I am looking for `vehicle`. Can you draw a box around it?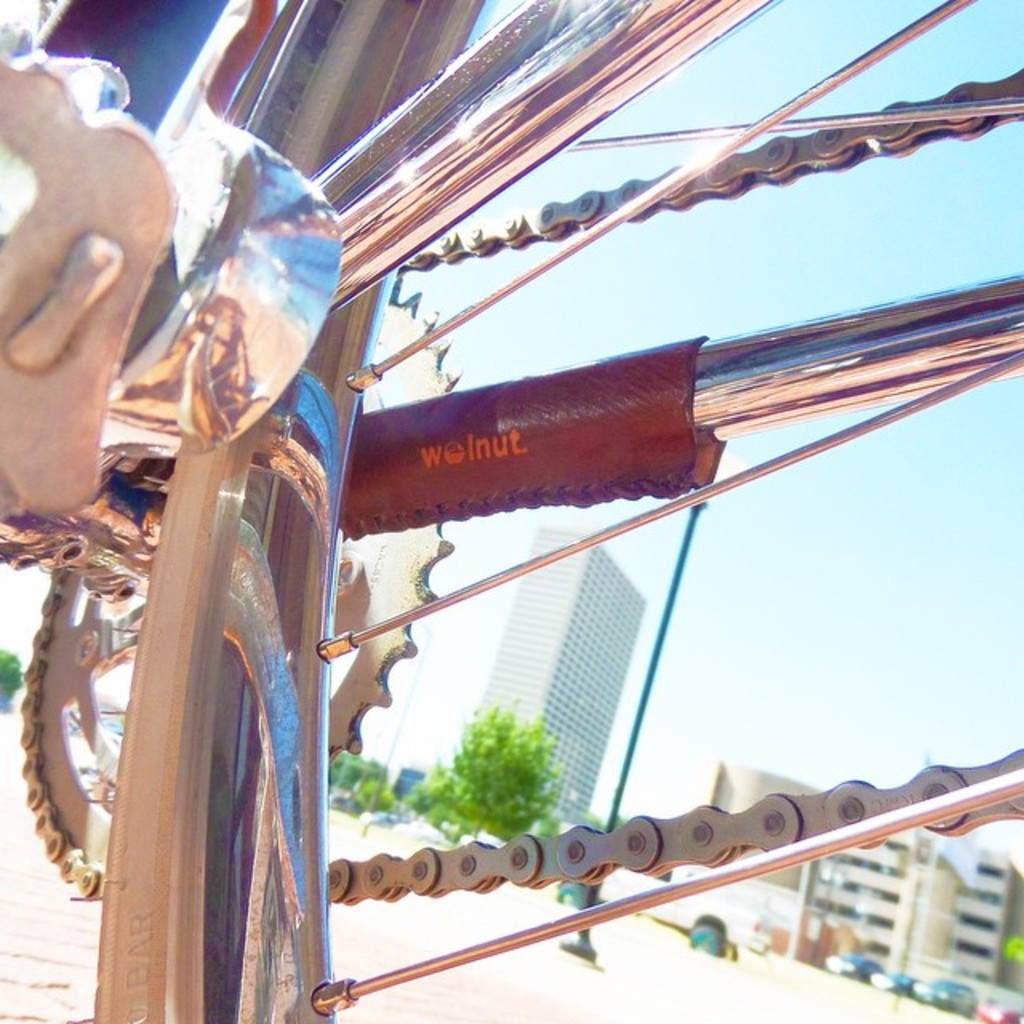
Sure, the bounding box is locate(50, 0, 958, 930).
